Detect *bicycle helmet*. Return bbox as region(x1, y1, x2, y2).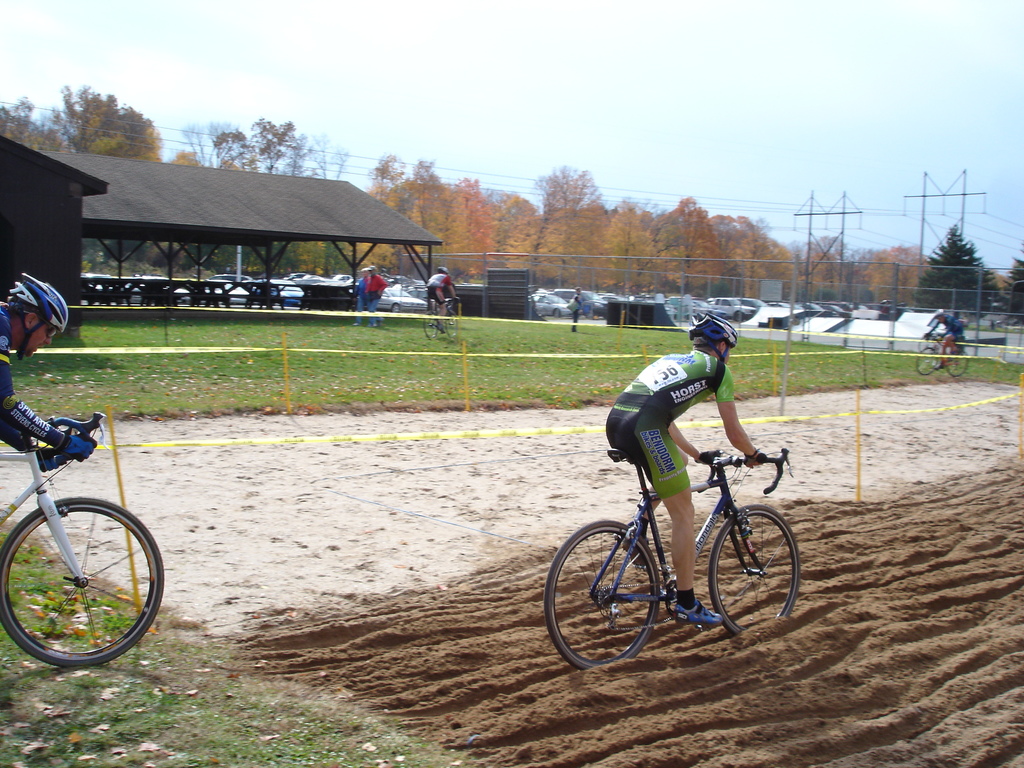
region(436, 267, 450, 275).
